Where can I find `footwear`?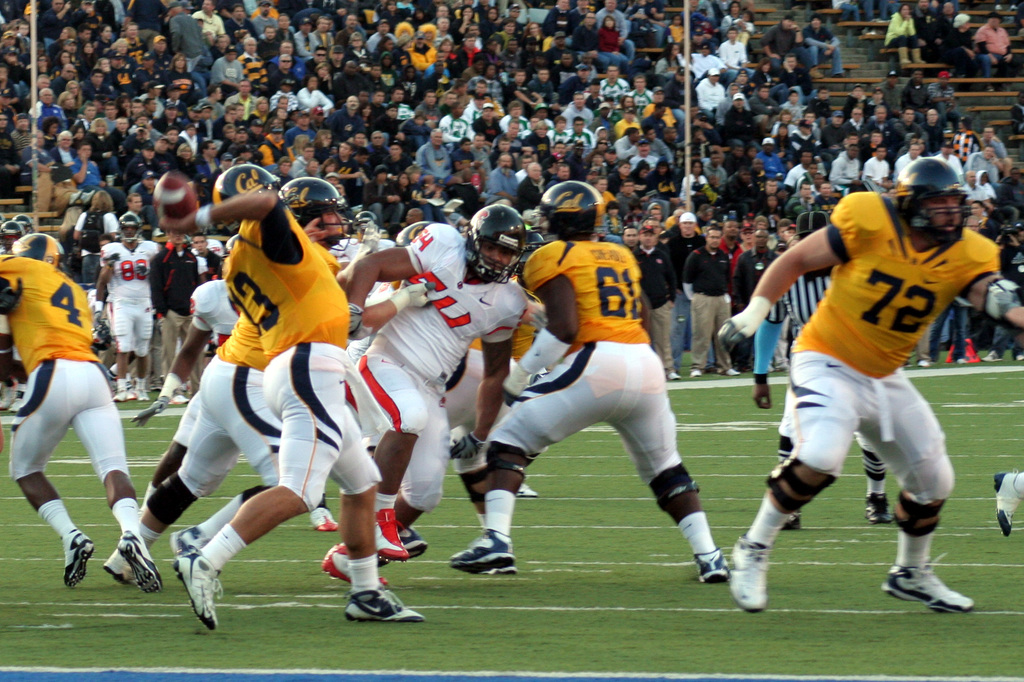
You can find it at <region>372, 511, 408, 560</region>.
